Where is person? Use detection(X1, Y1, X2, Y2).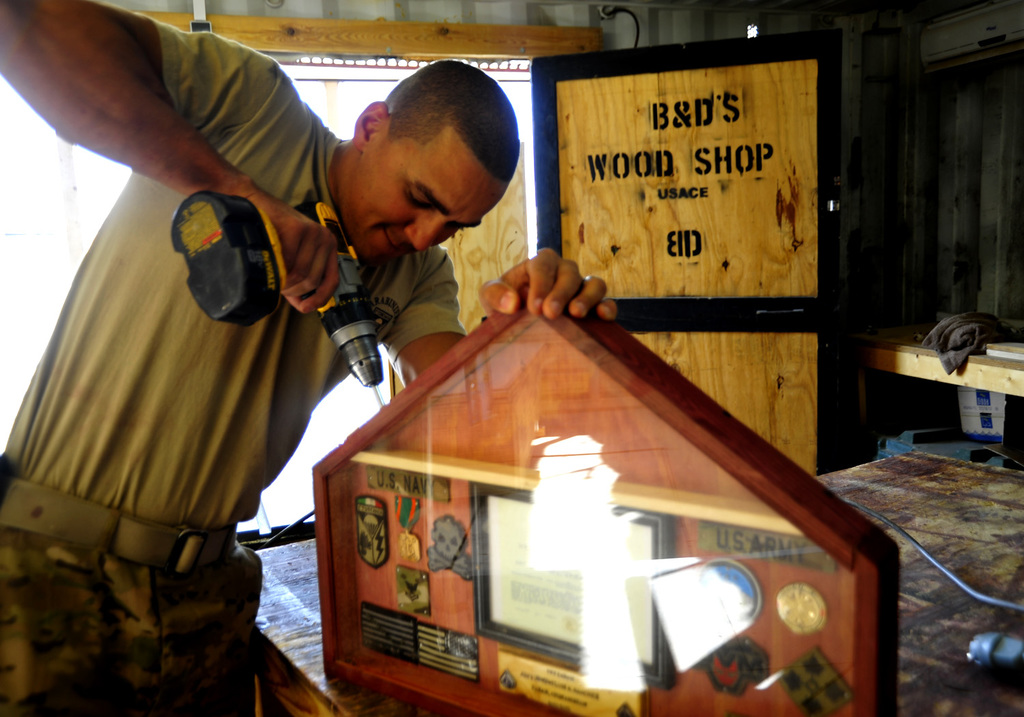
detection(0, 0, 616, 716).
